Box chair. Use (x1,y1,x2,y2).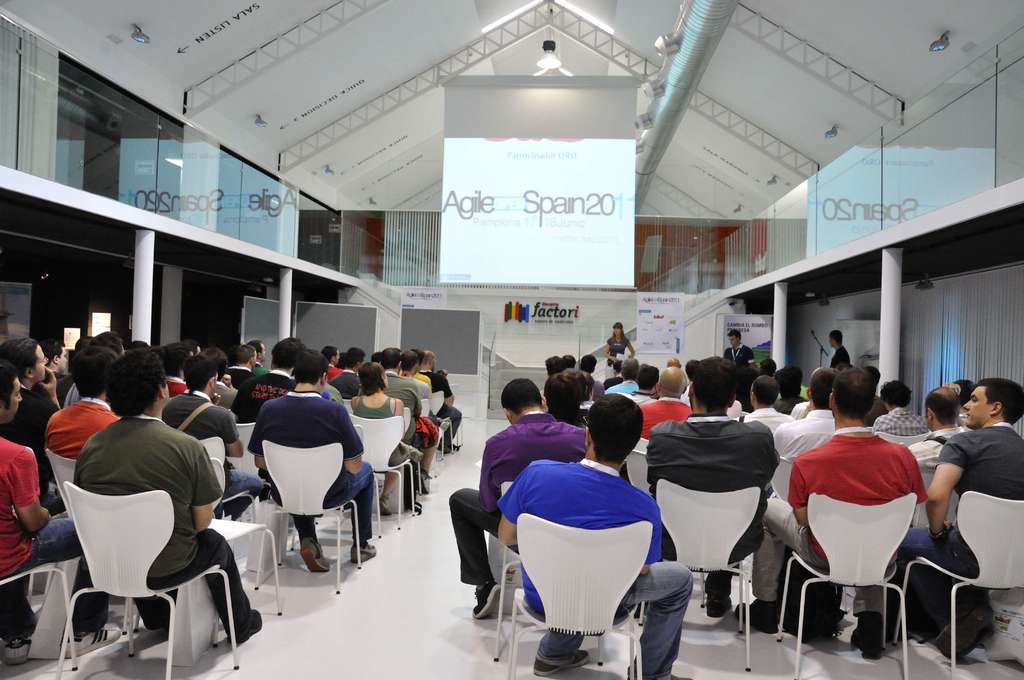
(761,451,836,611).
